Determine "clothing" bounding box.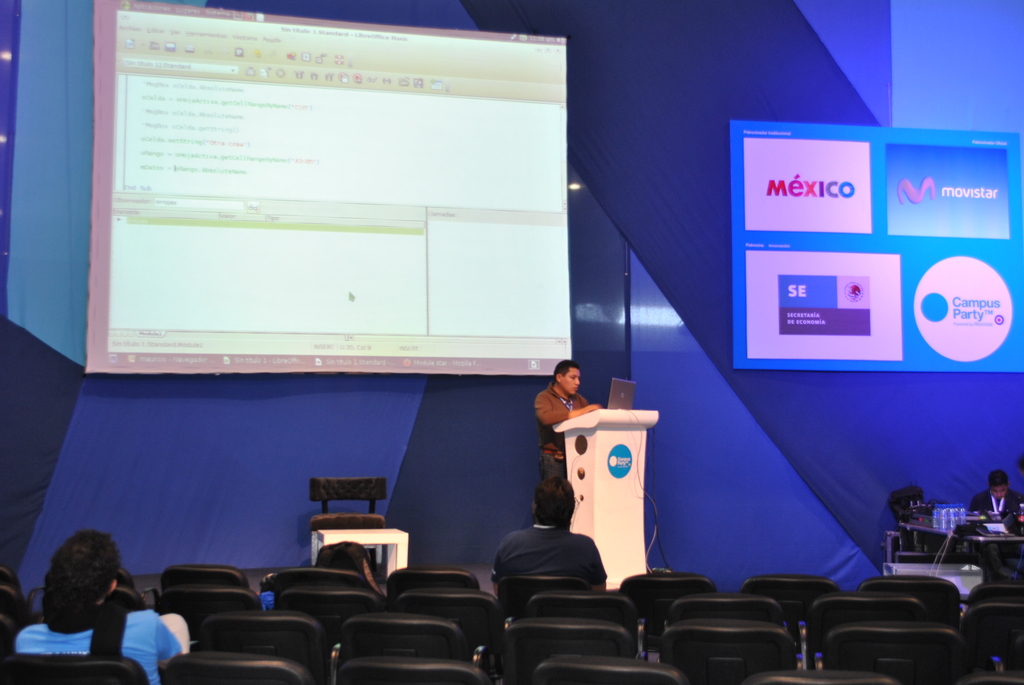
Determined: 14, 609, 191, 684.
